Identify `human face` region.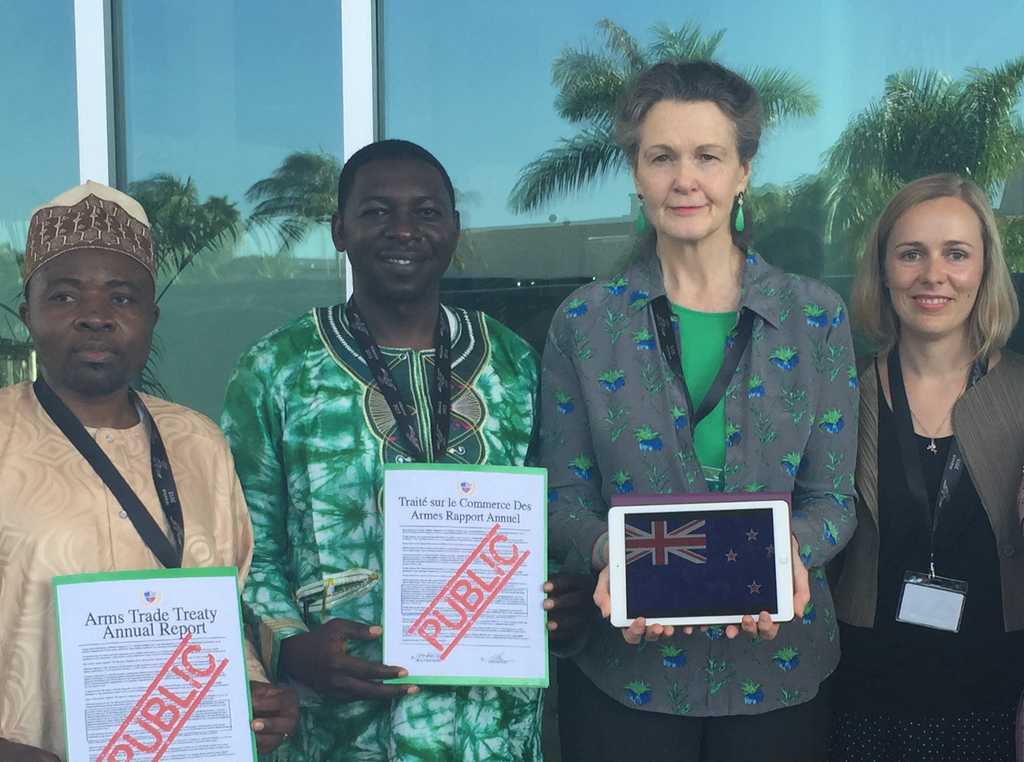
Region: <bbox>882, 192, 983, 337</bbox>.
